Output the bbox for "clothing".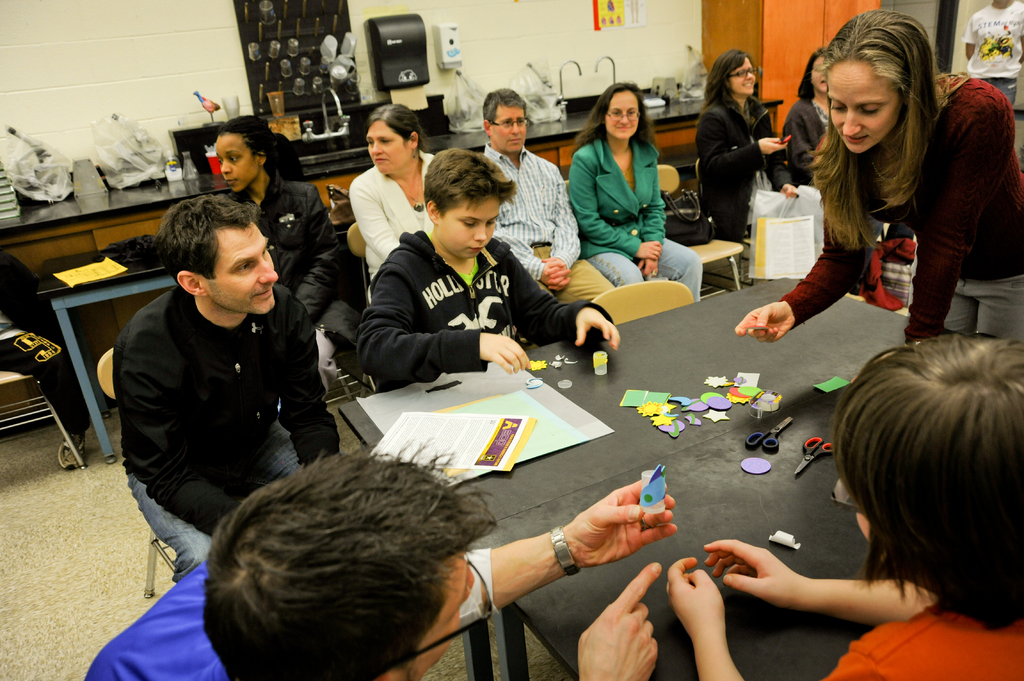
x1=82, y1=545, x2=505, y2=680.
